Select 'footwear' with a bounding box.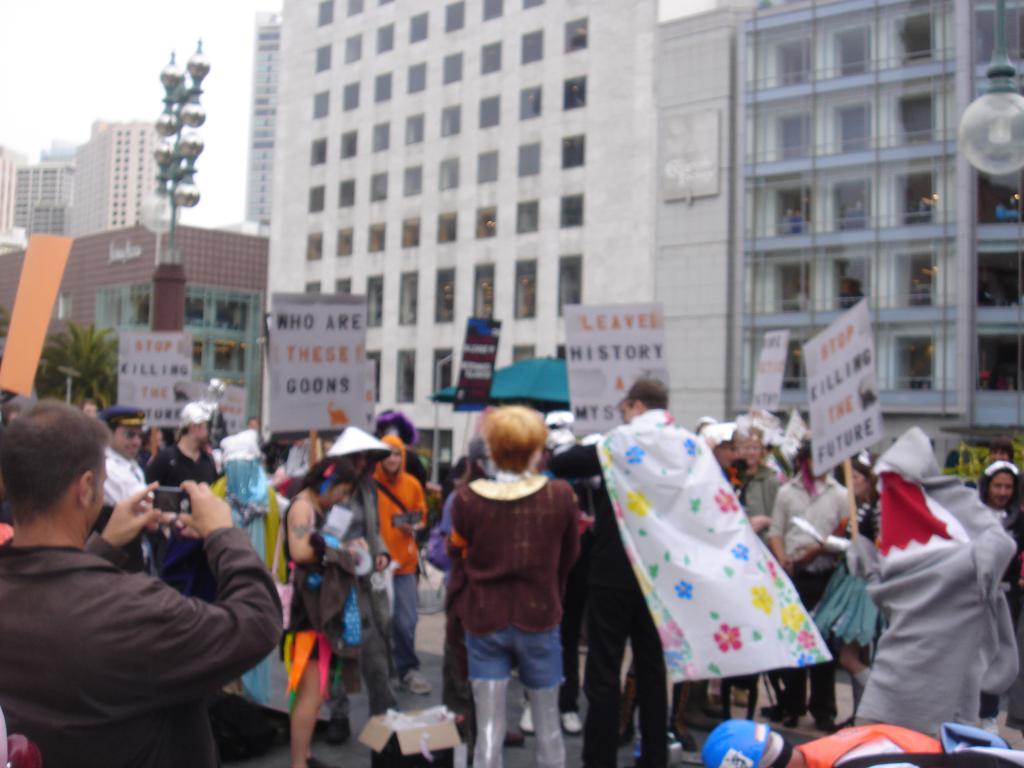
{"left": 814, "top": 715, "right": 838, "bottom": 732}.
